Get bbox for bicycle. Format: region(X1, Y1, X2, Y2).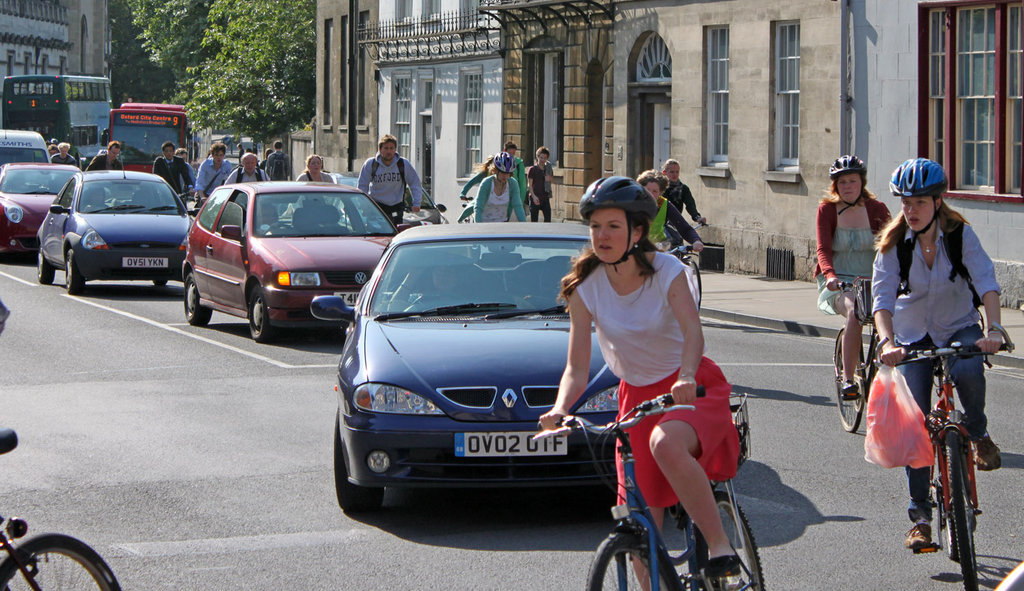
region(655, 242, 697, 266).
